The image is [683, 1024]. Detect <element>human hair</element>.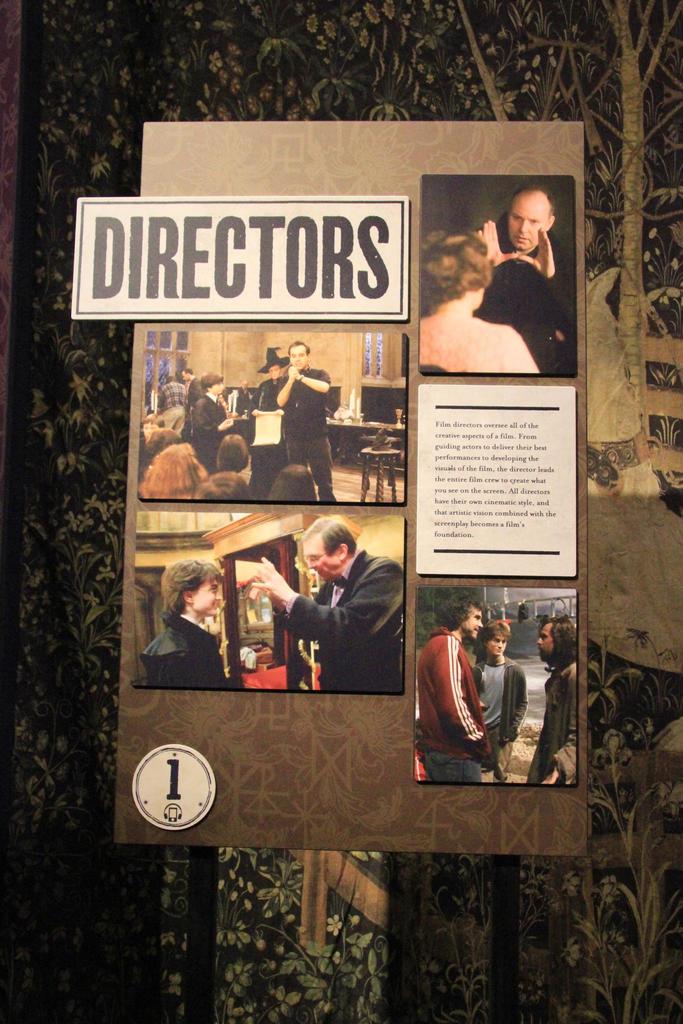
Detection: [160, 558, 226, 635].
